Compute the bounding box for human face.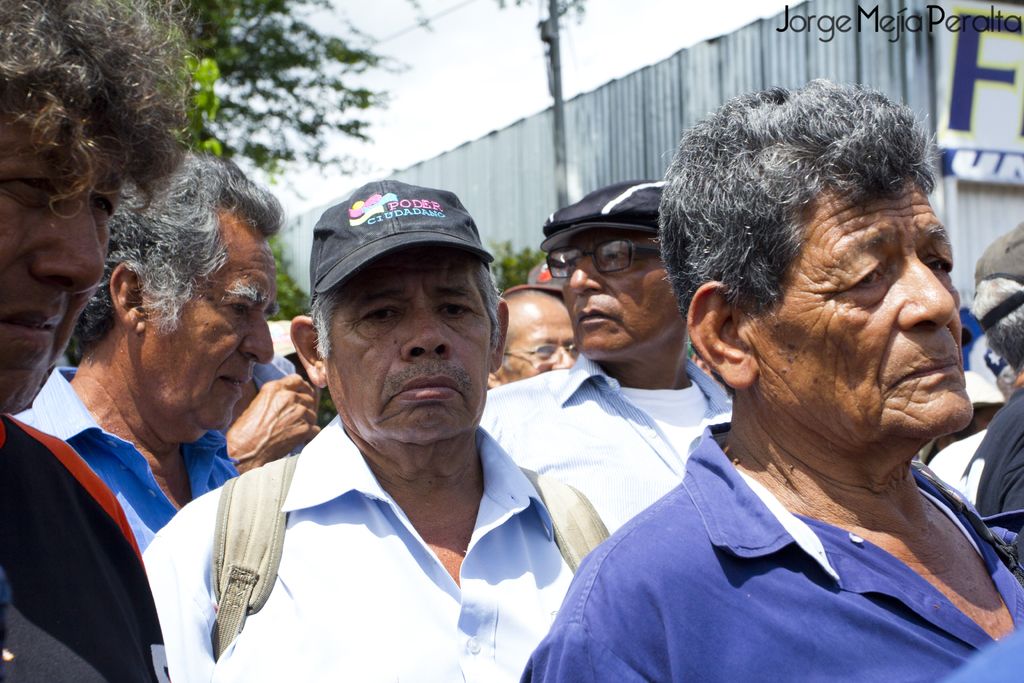
x1=492 y1=300 x2=575 y2=384.
